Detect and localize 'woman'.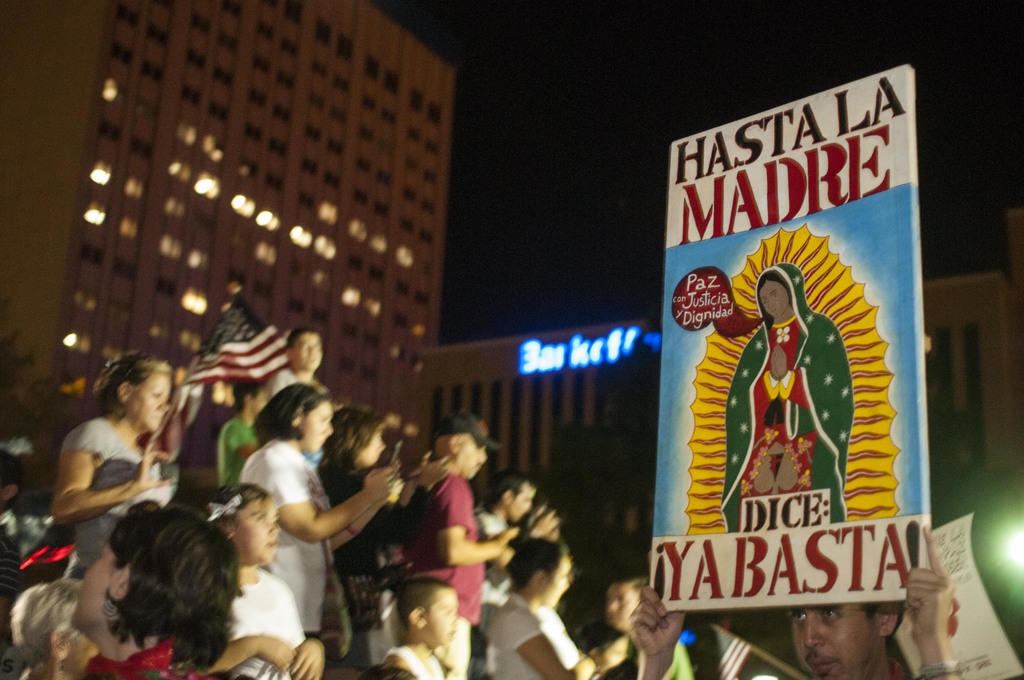
Localized at (475, 537, 596, 679).
